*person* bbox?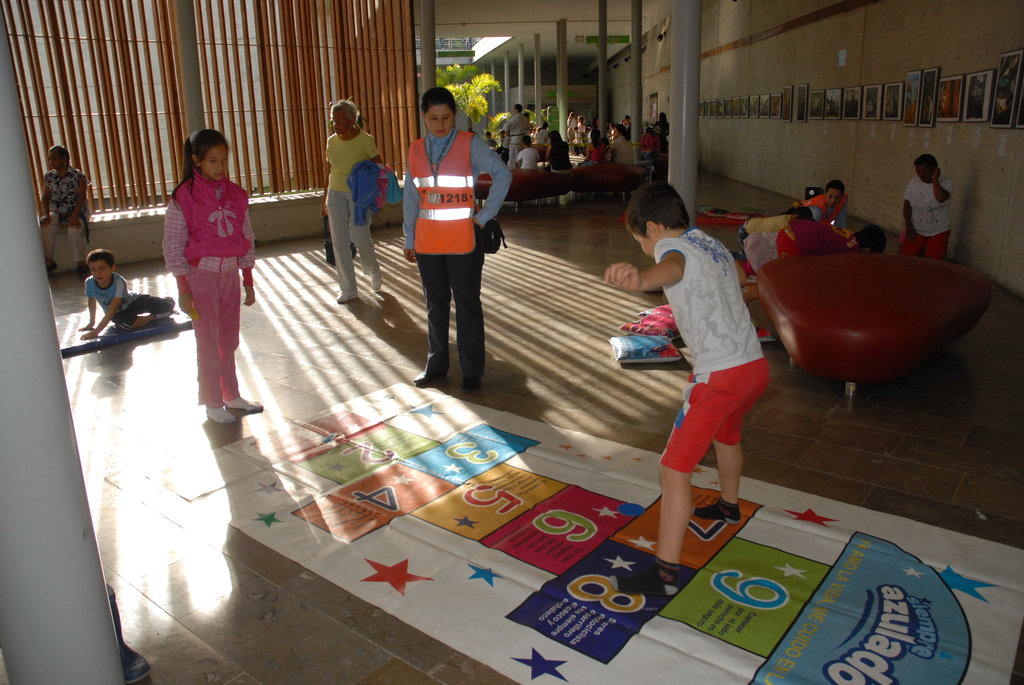
<region>609, 120, 634, 164</region>
